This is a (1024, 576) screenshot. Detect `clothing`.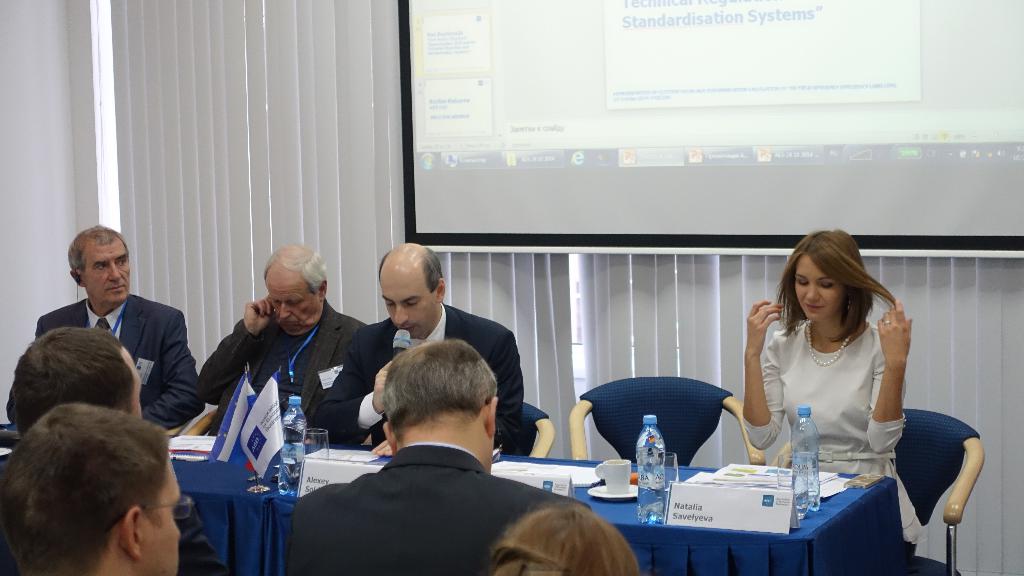
box=[291, 440, 589, 575].
